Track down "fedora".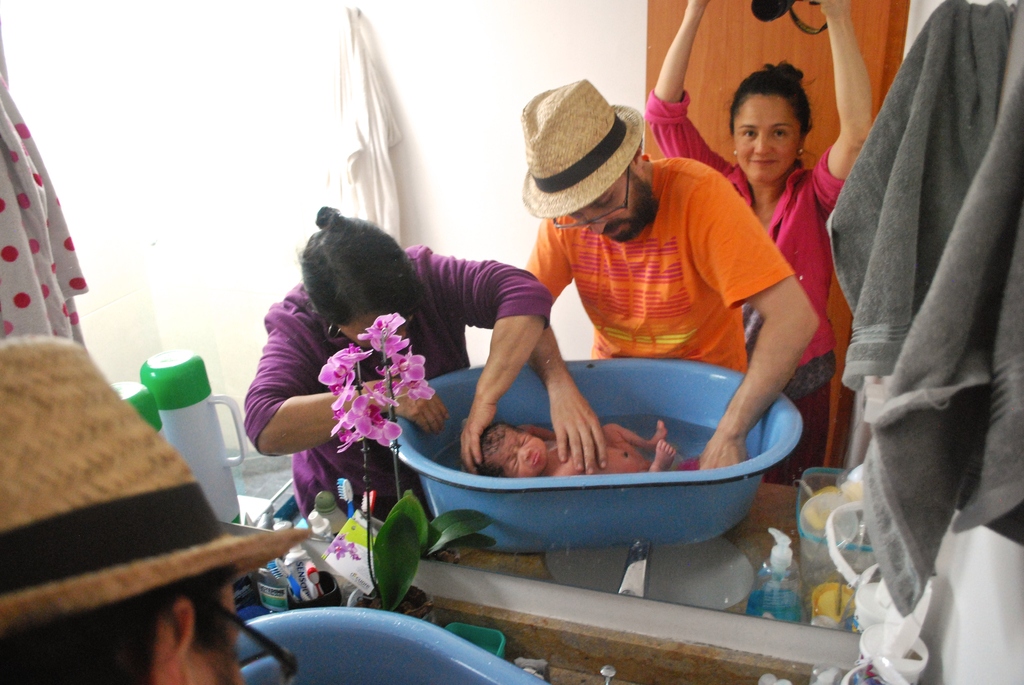
Tracked to bbox(0, 334, 311, 617).
